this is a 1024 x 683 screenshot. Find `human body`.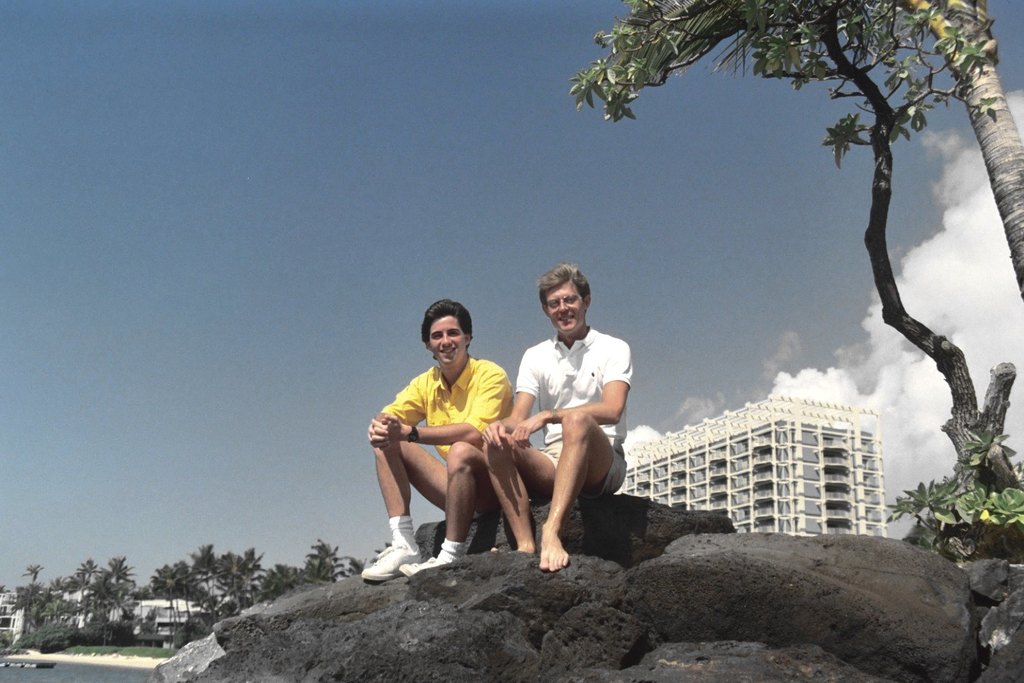
Bounding box: select_region(512, 272, 639, 580).
